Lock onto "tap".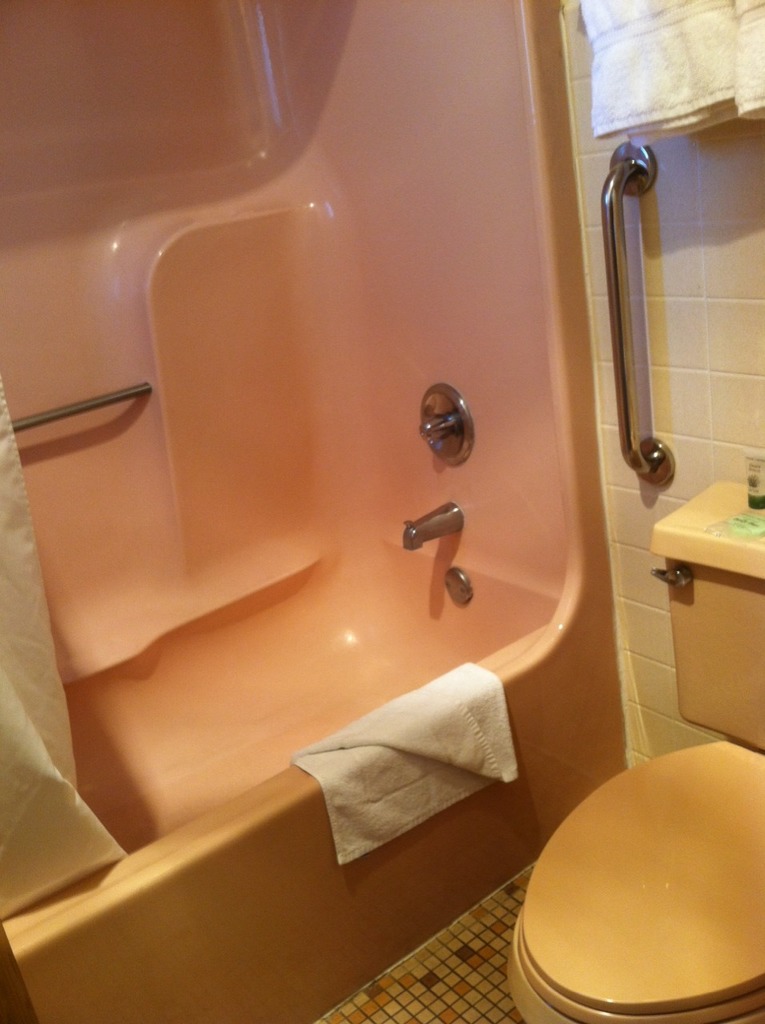
Locked: [x1=393, y1=498, x2=487, y2=606].
